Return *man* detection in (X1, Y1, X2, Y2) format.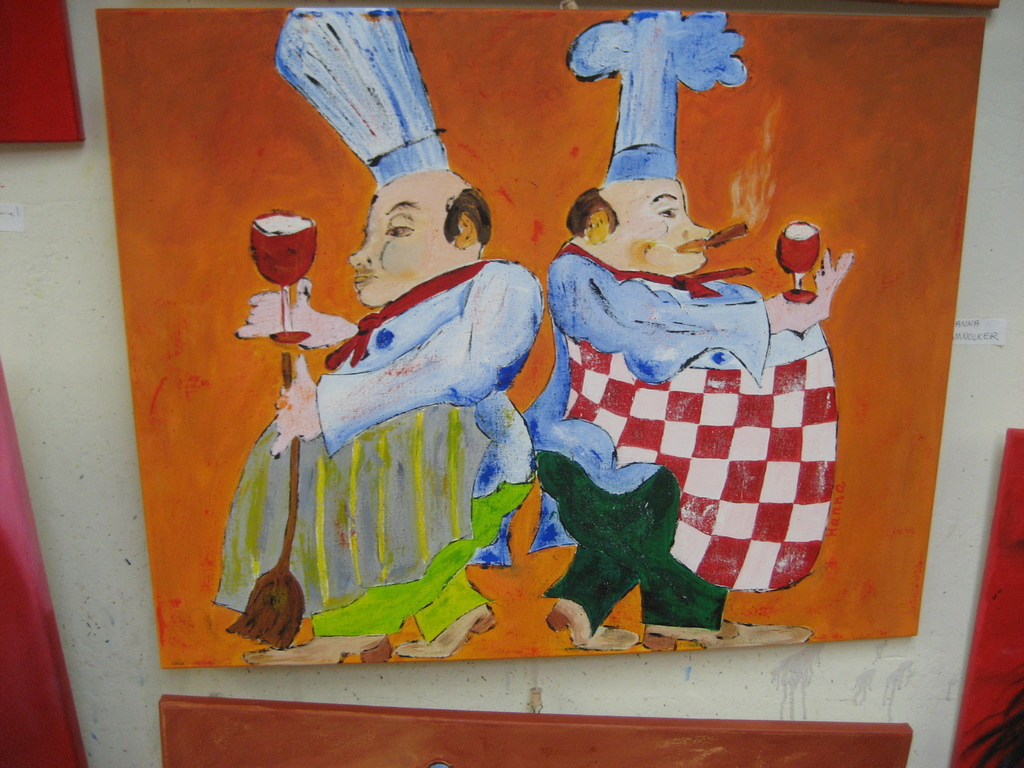
(208, 0, 554, 664).
